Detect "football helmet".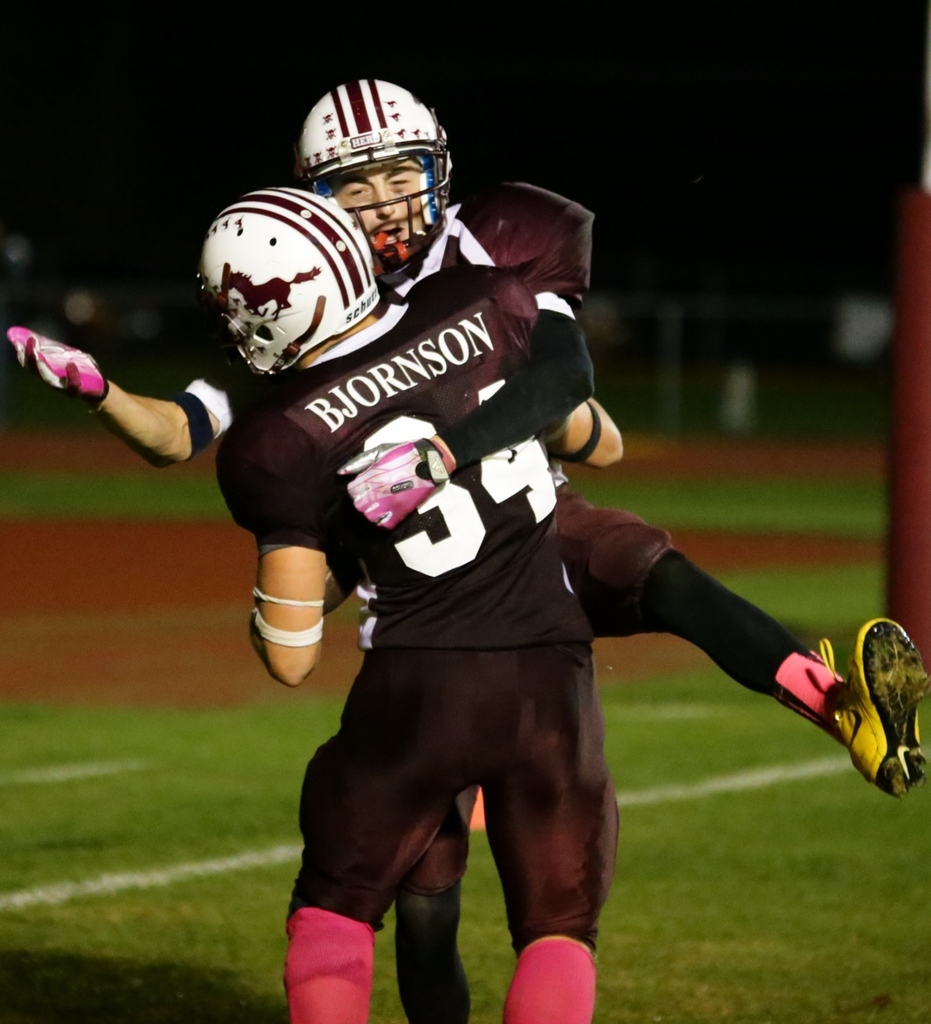
Detected at pyautogui.locateOnScreen(198, 185, 383, 378).
